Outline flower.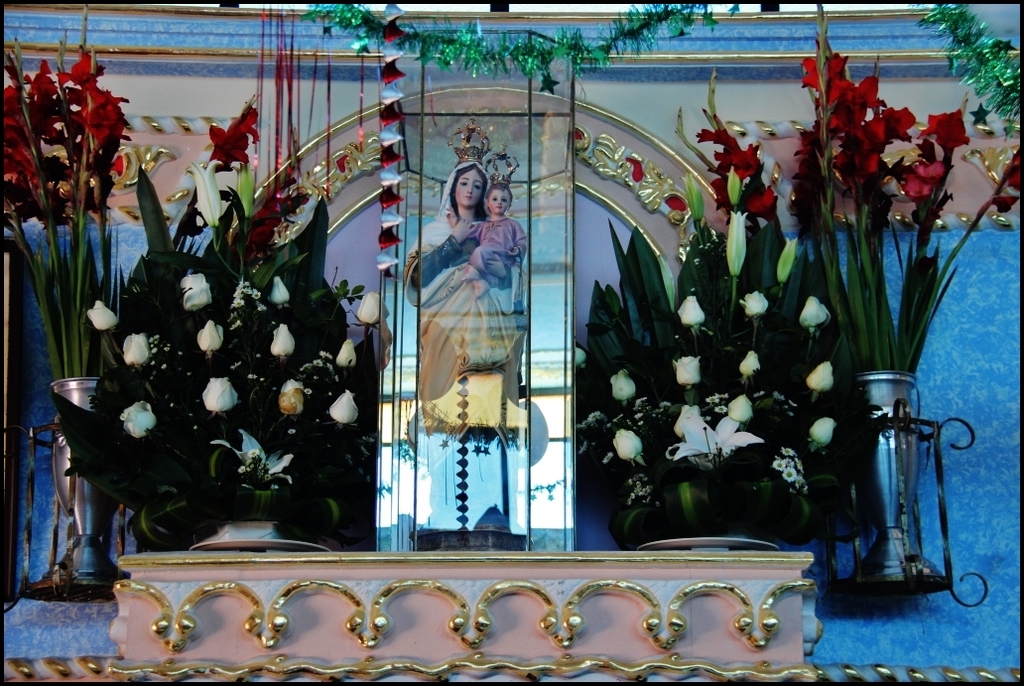
Outline: bbox=(280, 376, 305, 419).
